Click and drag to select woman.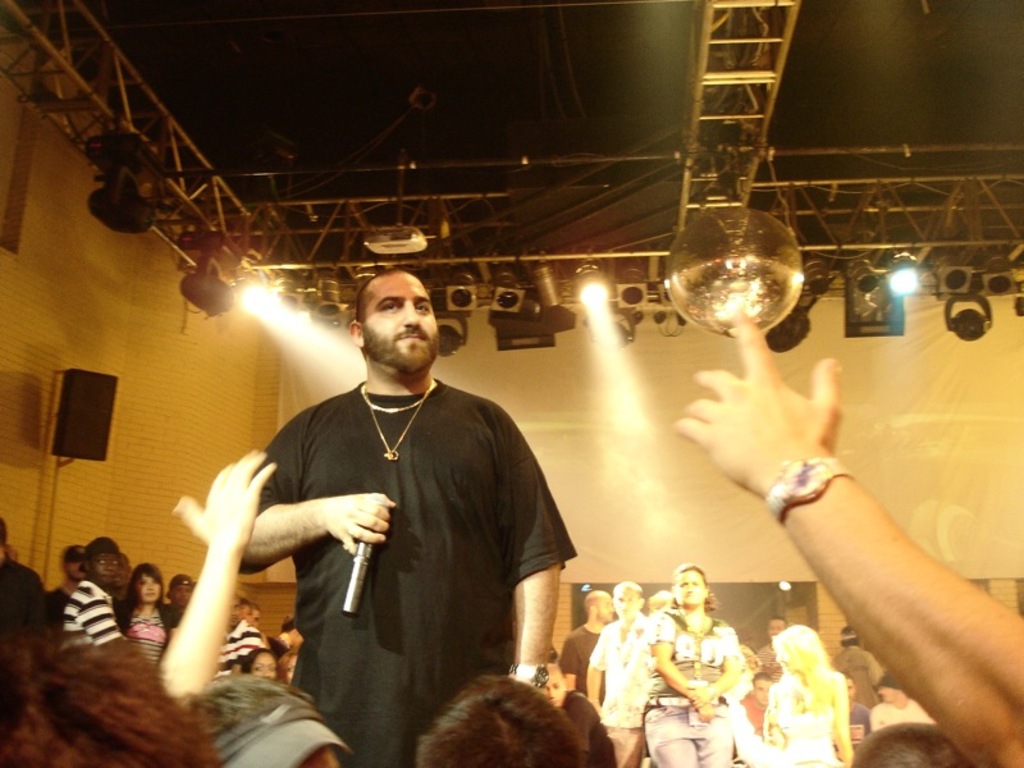
Selection: left=640, top=562, right=751, bottom=767.
